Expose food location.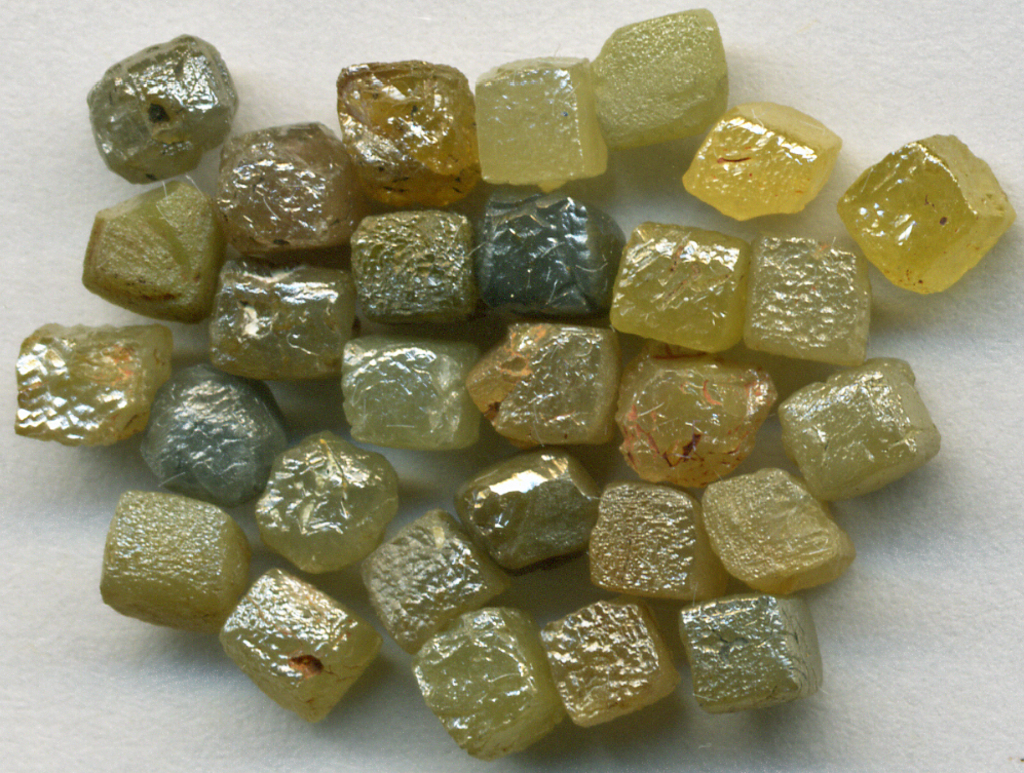
Exposed at [x1=587, y1=480, x2=718, y2=610].
